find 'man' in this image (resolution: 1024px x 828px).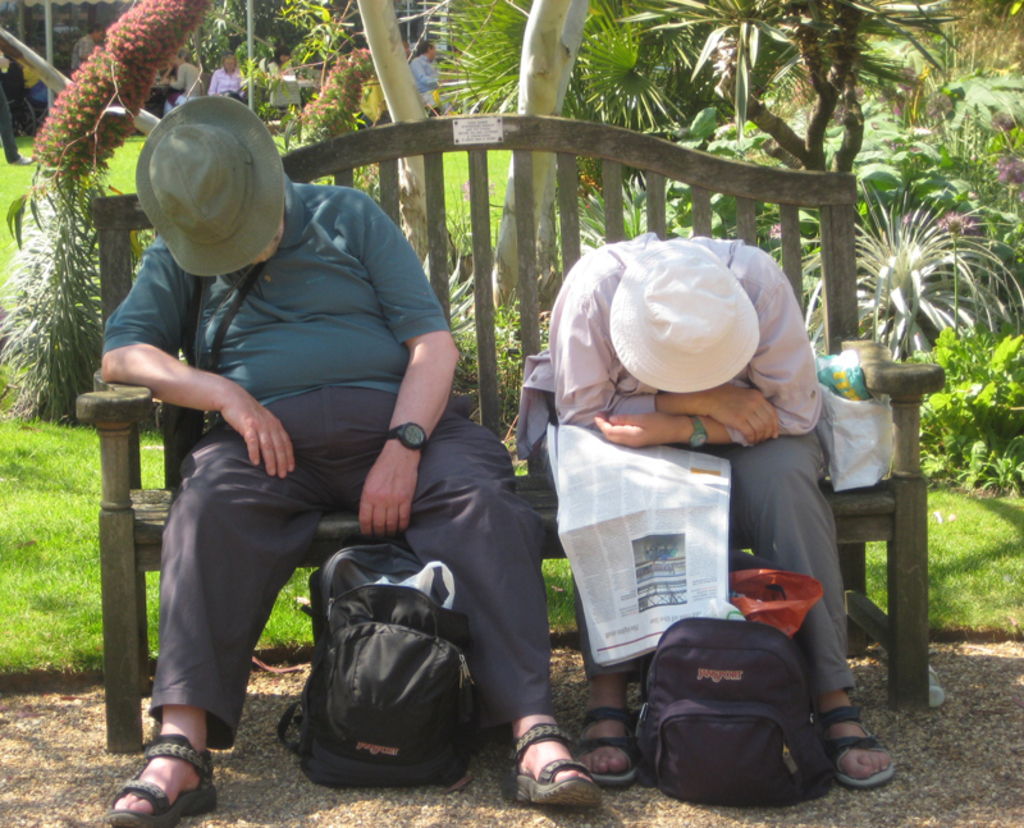
(x1=515, y1=229, x2=901, y2=806).
